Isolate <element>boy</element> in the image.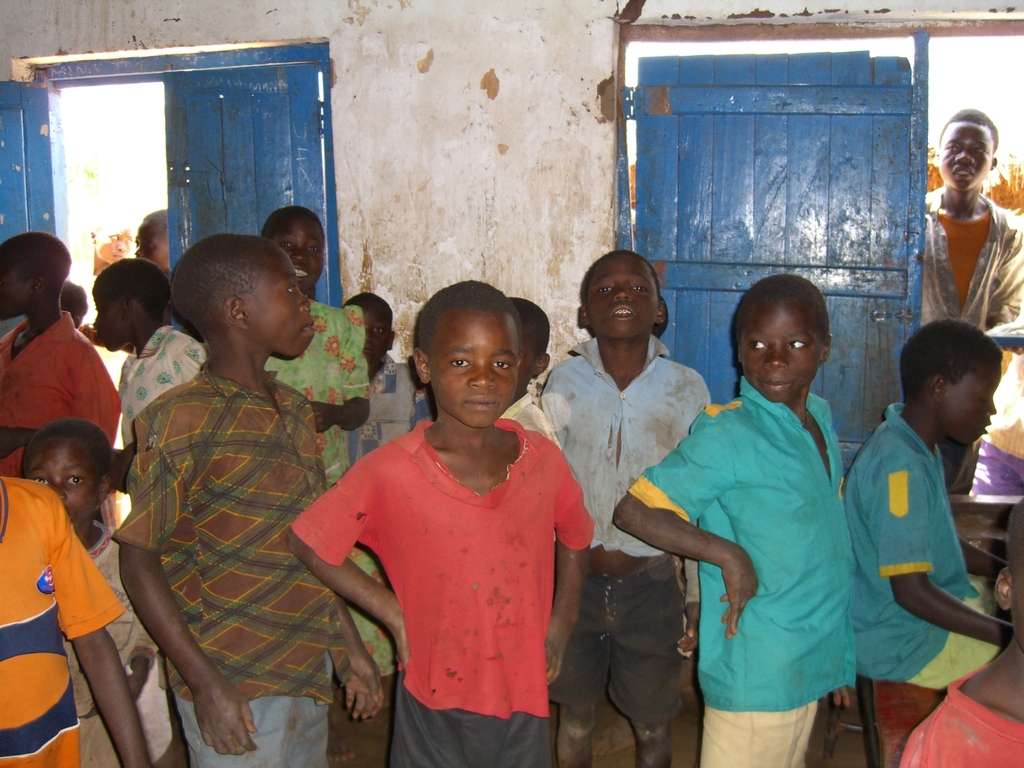
Isolated region: bbox=[820, 316, 1009, 746].
